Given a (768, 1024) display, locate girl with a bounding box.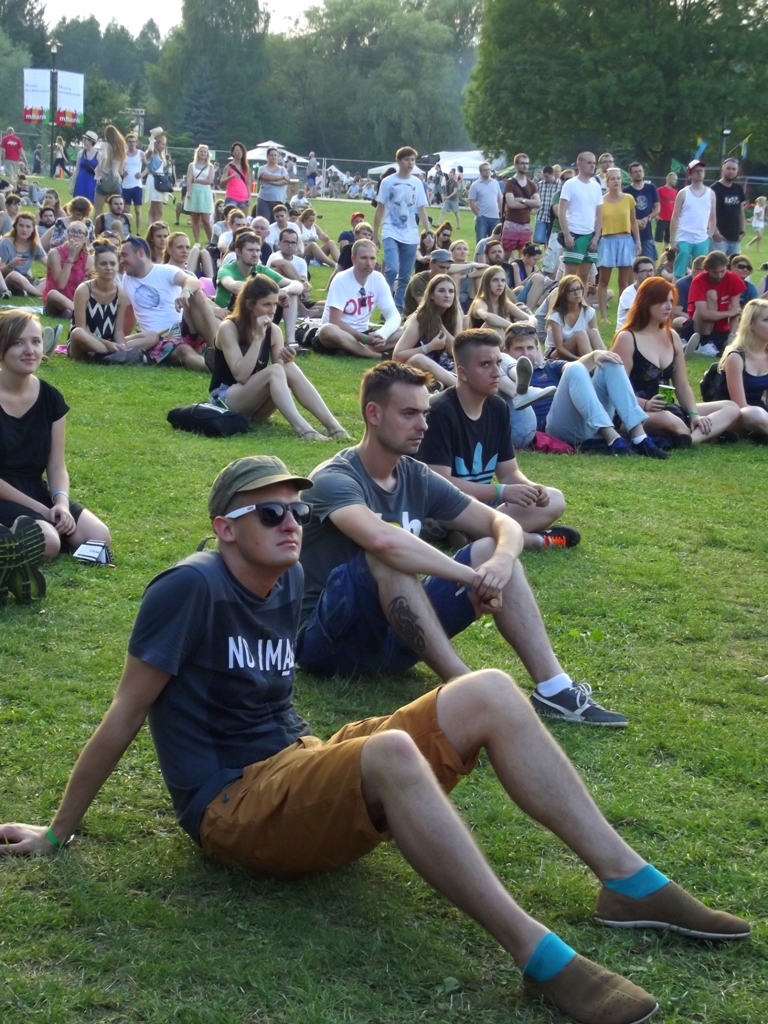
Located: 392/276/462/380.
